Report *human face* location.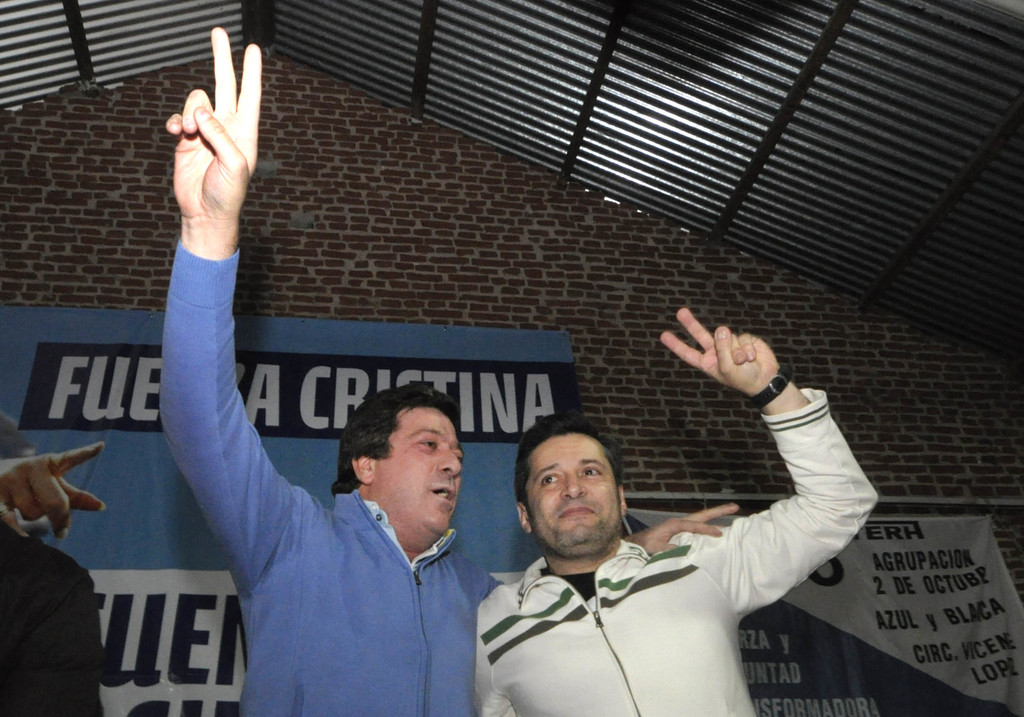
Report: detection(378, 405, 462, 529).
